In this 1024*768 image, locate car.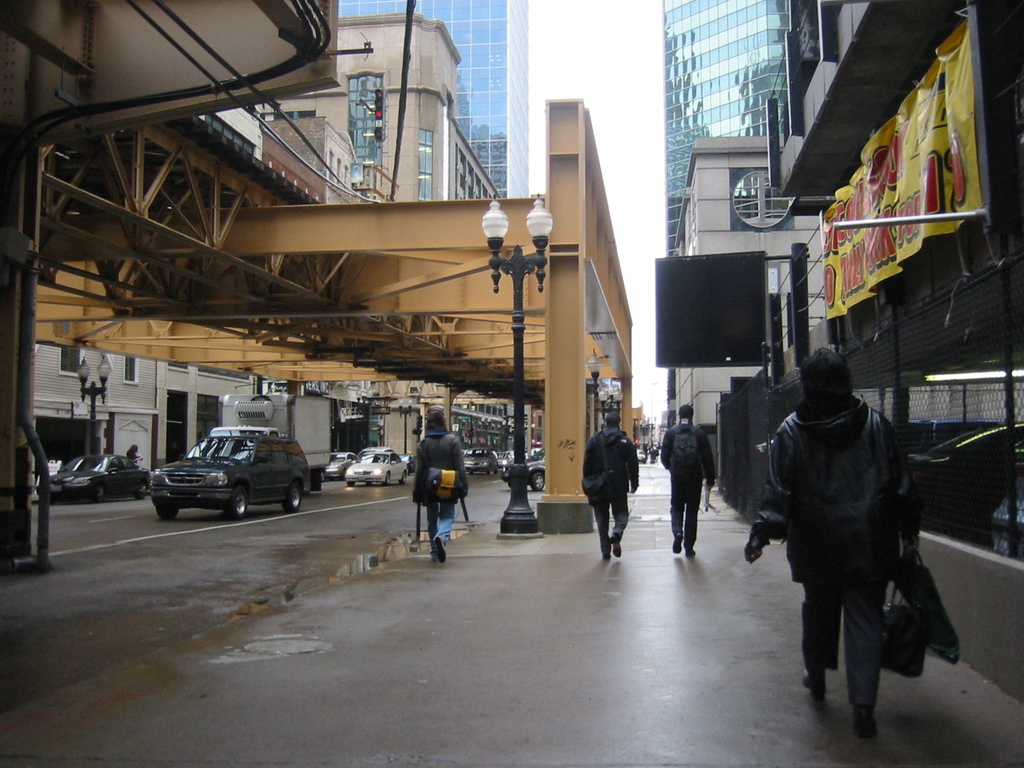
Bounding box: 500:447:547:492.
